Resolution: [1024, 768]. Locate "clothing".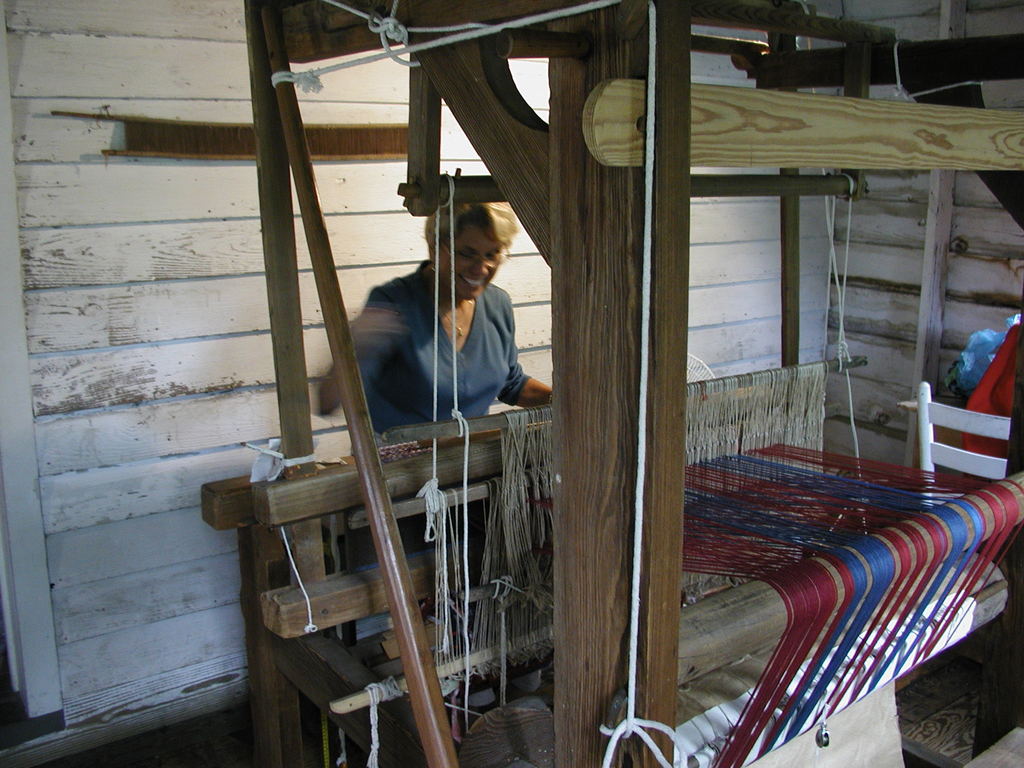
BBox(335, 260, 532, 634).
